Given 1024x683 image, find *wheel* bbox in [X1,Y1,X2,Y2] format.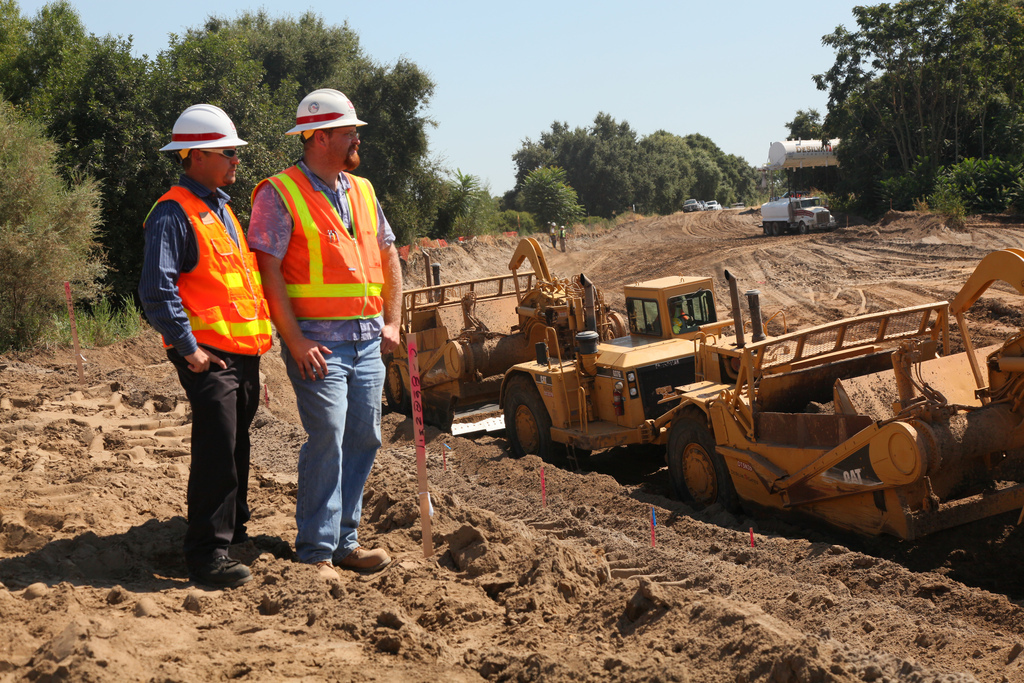
[497,373,598,467].
